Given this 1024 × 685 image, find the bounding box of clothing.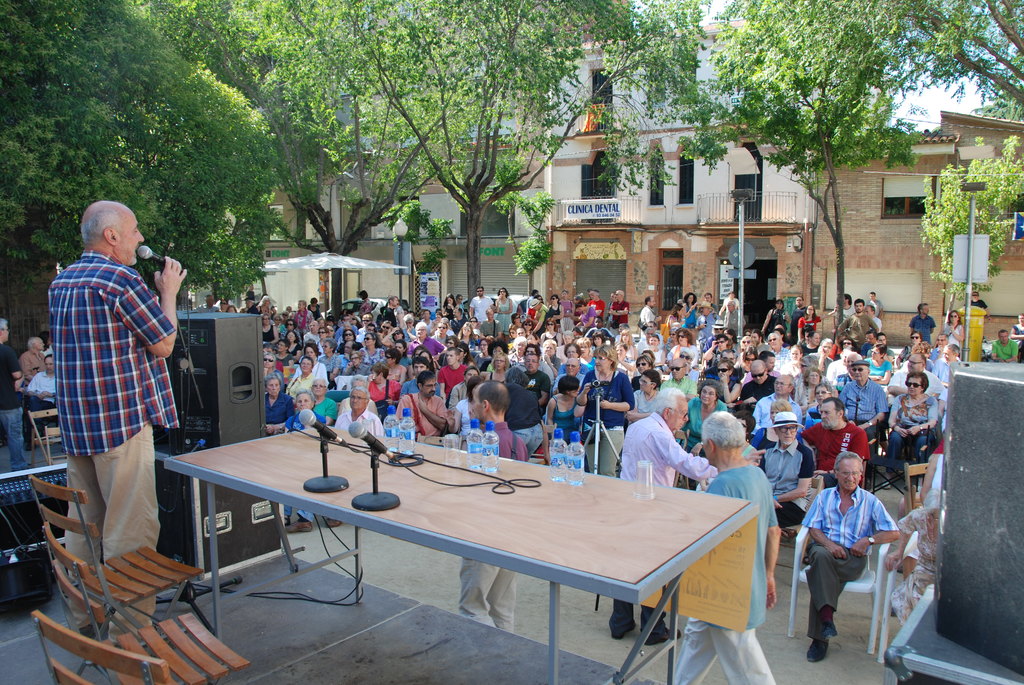
(362,347,390,360).
